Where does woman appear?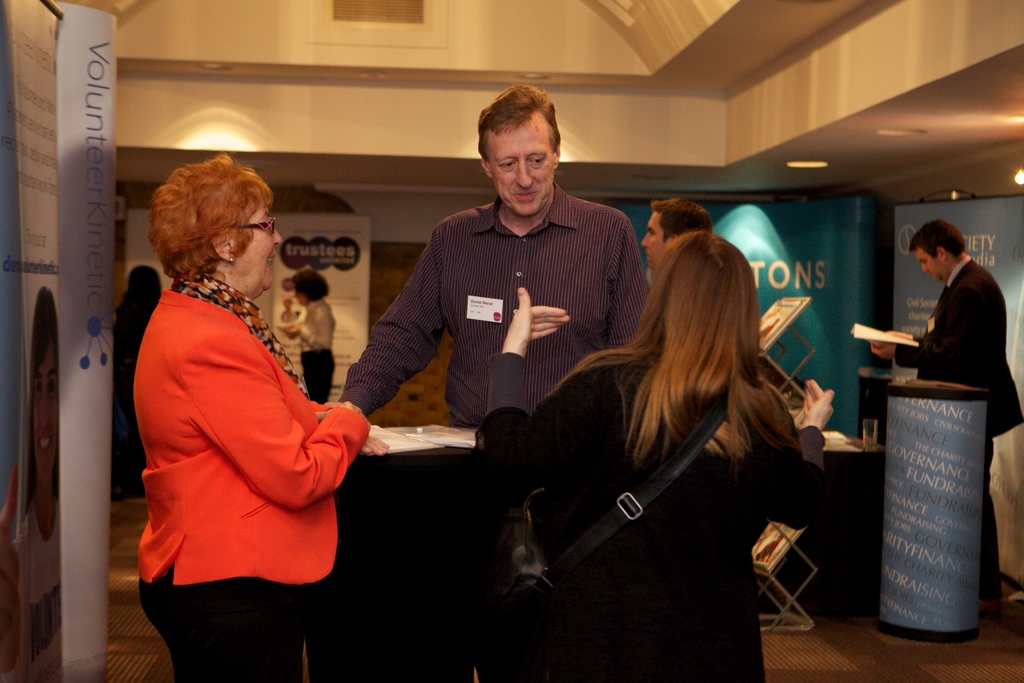
Appears at [20,286,63,601].
